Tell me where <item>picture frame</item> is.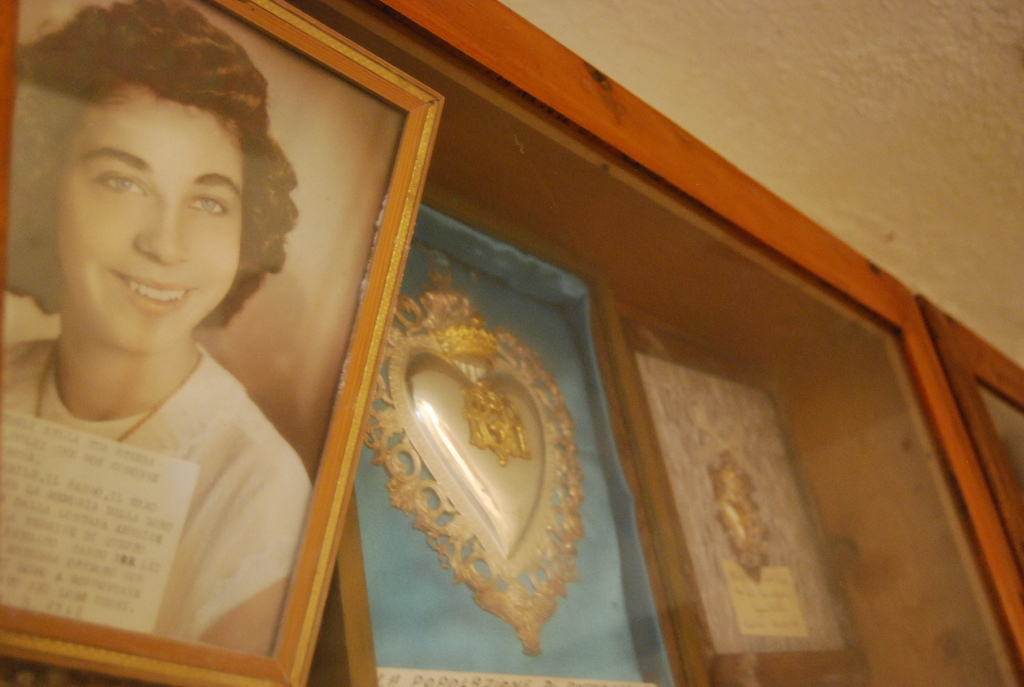
<item>picture frame</item> is at locate(622, 321, 872, 686).
